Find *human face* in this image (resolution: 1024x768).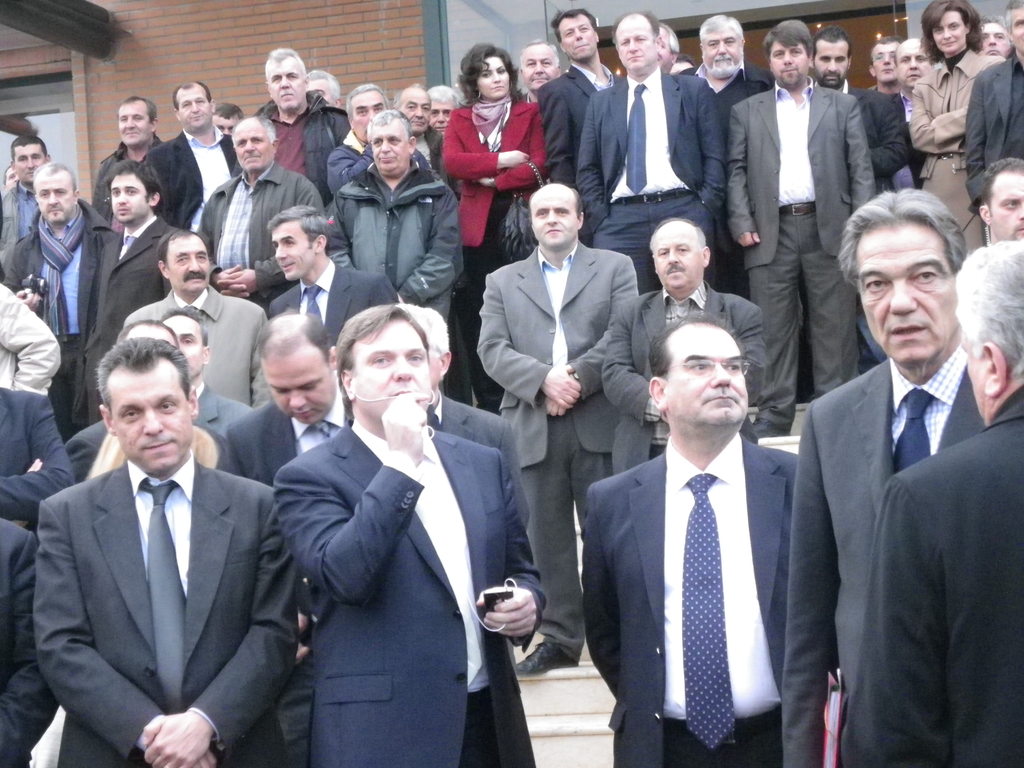
locate(369, 127, 410, 173).
